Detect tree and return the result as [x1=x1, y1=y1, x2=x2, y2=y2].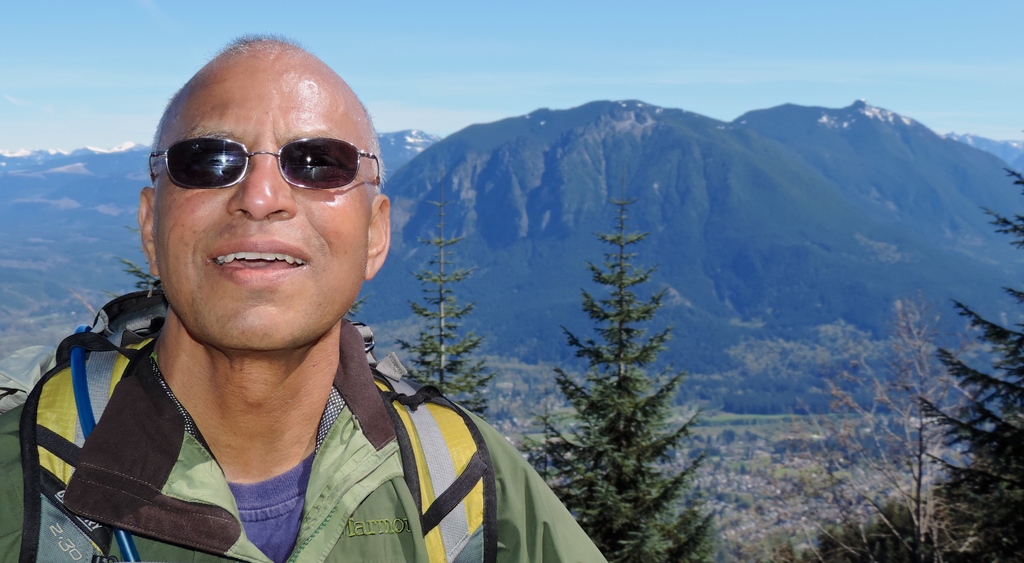
[x1=388, y1=170, x2=497, y2=425].
